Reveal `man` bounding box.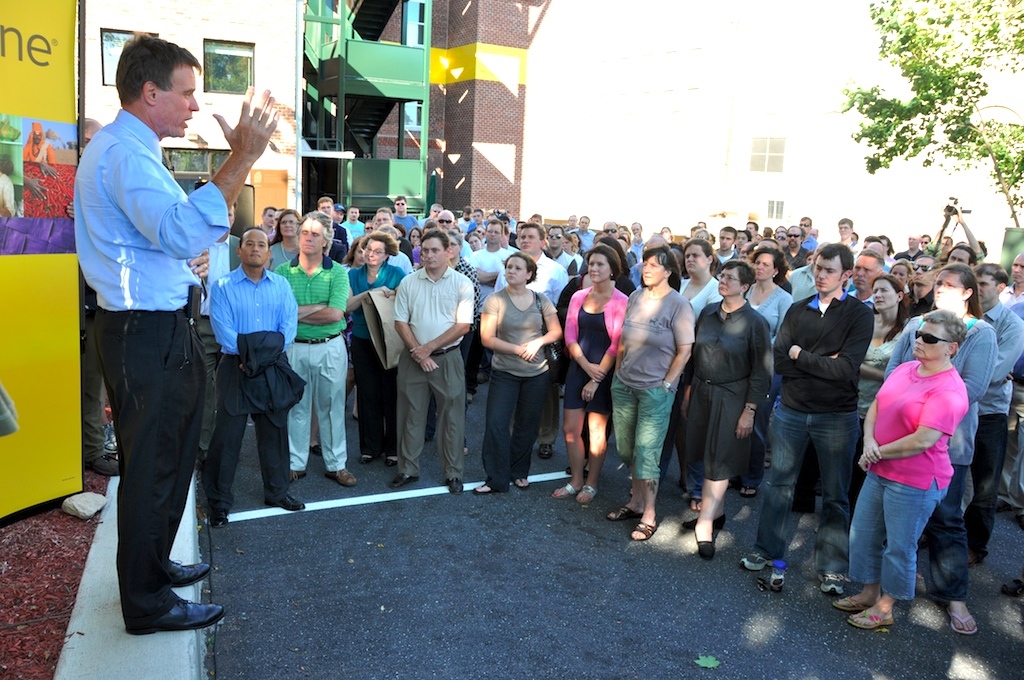
Revealed: BBox(947, 246, 973, 266).
